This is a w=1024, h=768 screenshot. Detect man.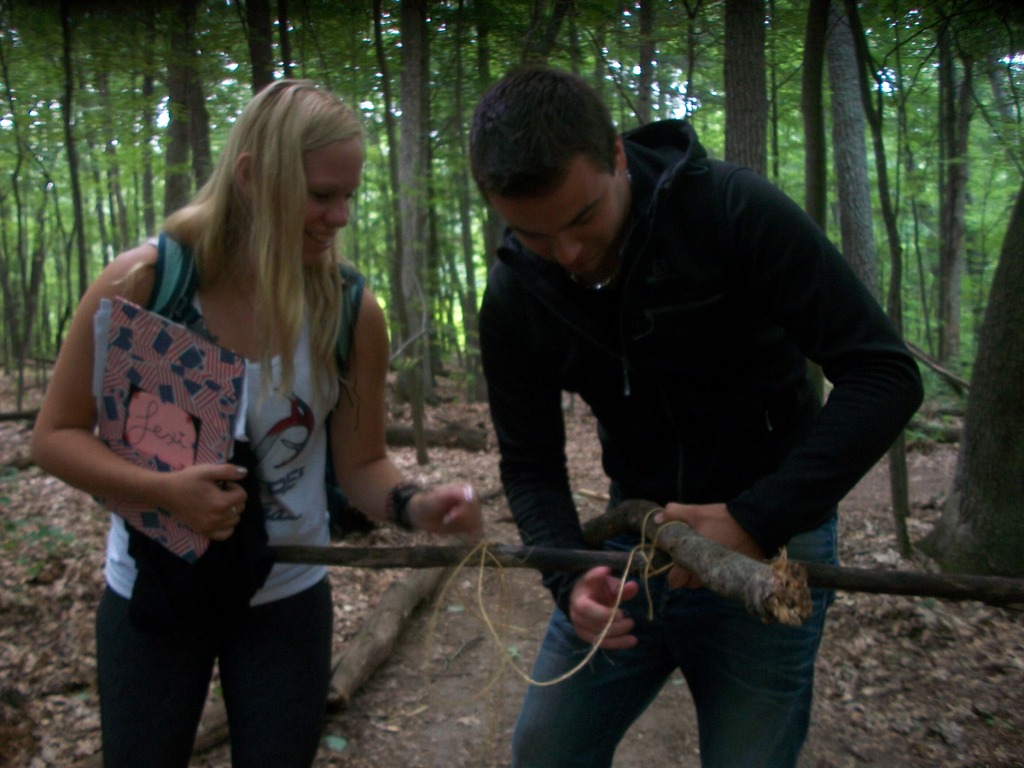
left=418, top=70, right=932, bottom=739.
